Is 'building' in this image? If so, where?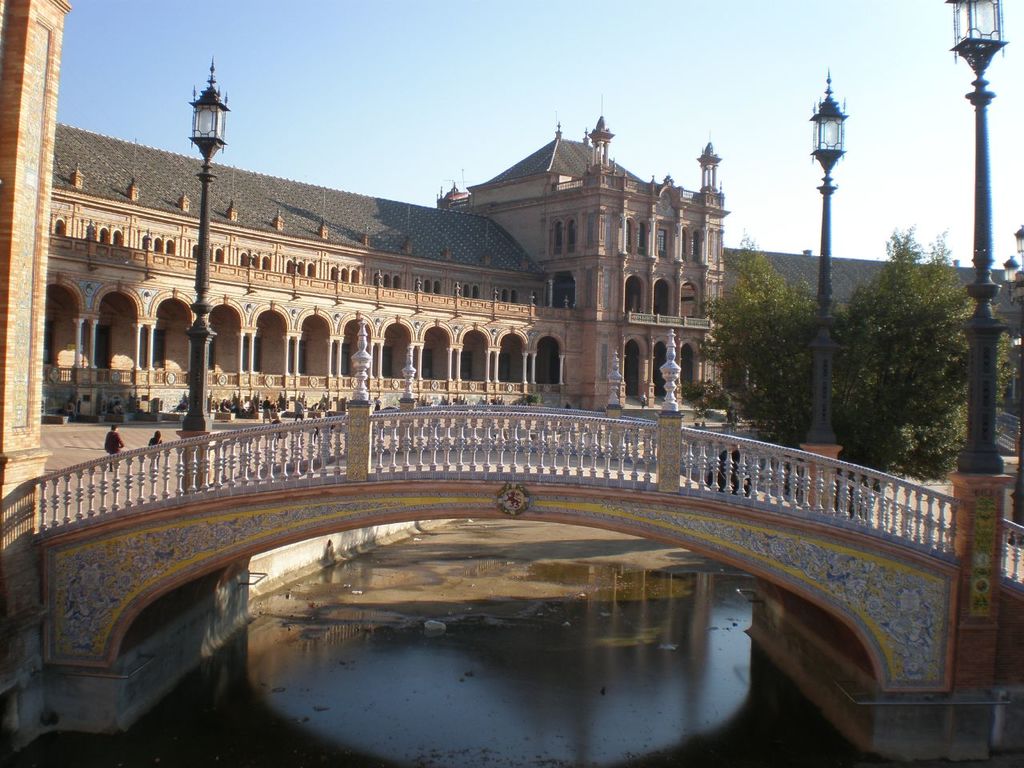
Yes, at bbox=(40, 117, 728, 425).
